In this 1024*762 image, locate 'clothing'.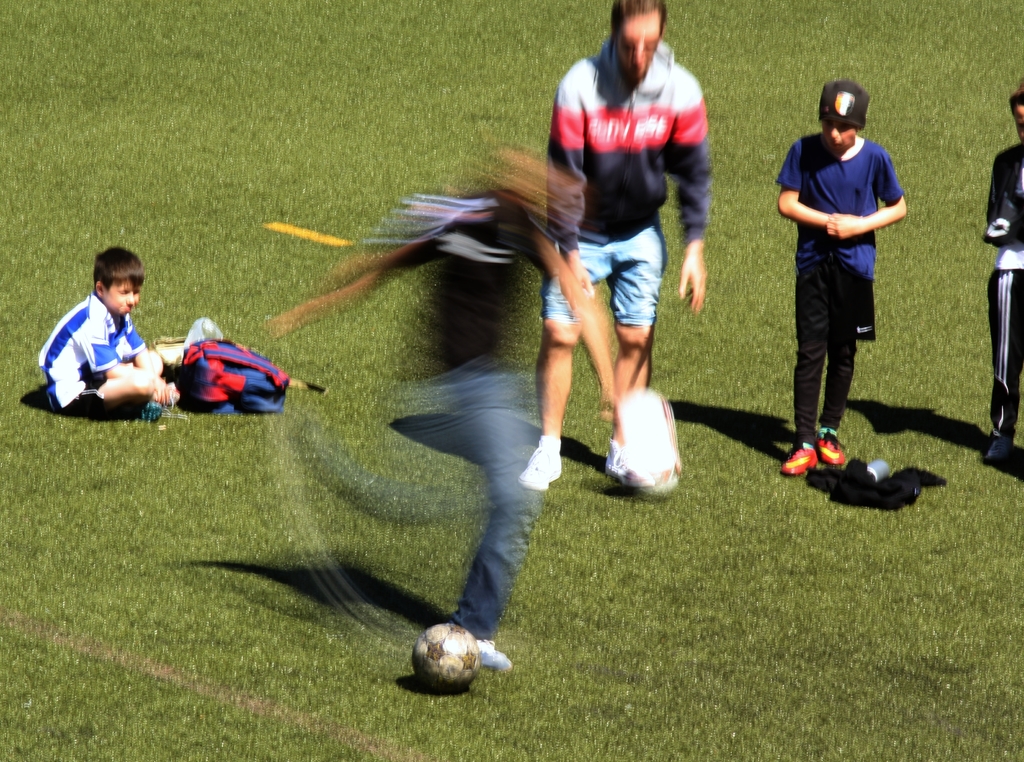
Bounding box: (left=768, top=61, right=915, bottom=455).
